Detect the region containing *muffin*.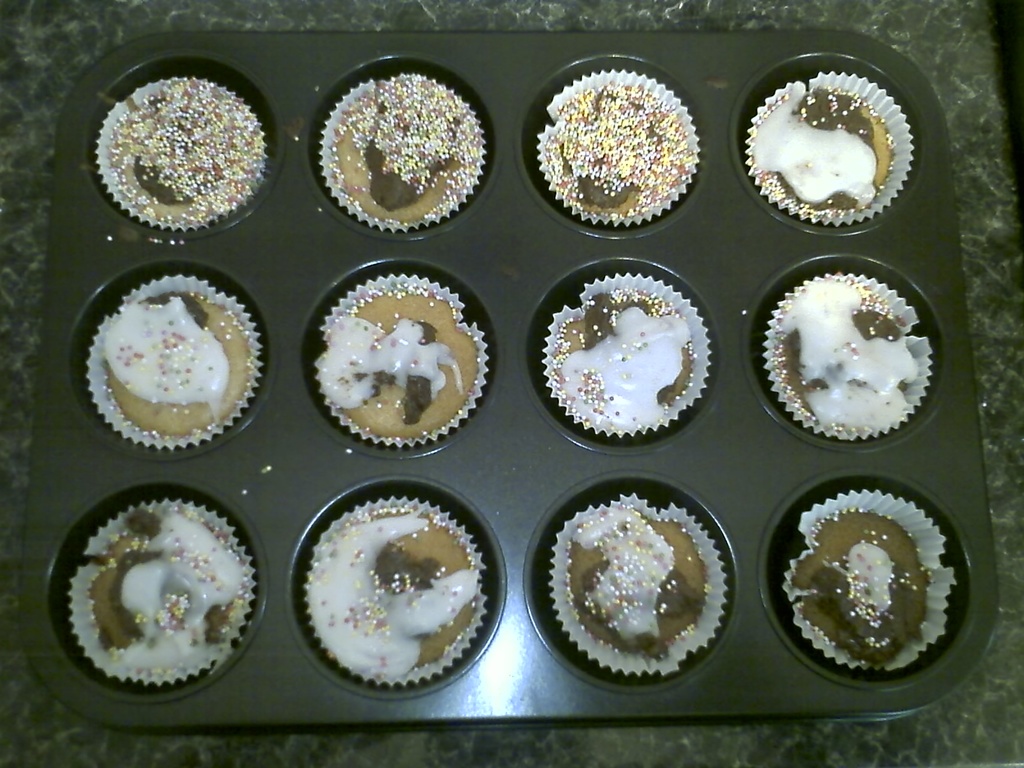
box=[80, 273, 267, 450].
